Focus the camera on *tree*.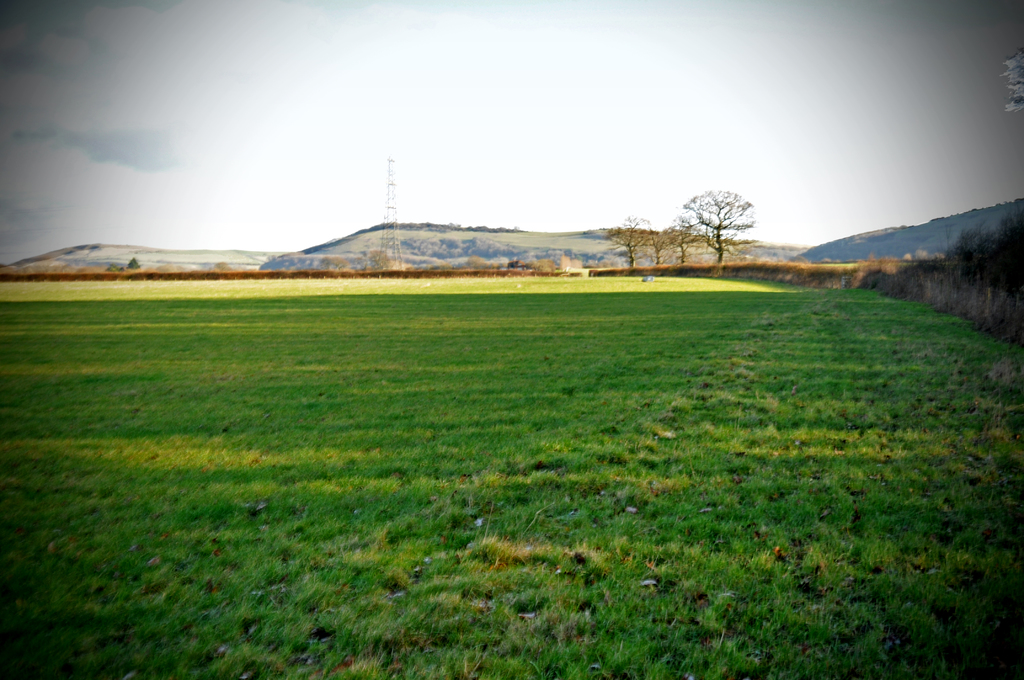
Focus region: 213,260,231,269.
